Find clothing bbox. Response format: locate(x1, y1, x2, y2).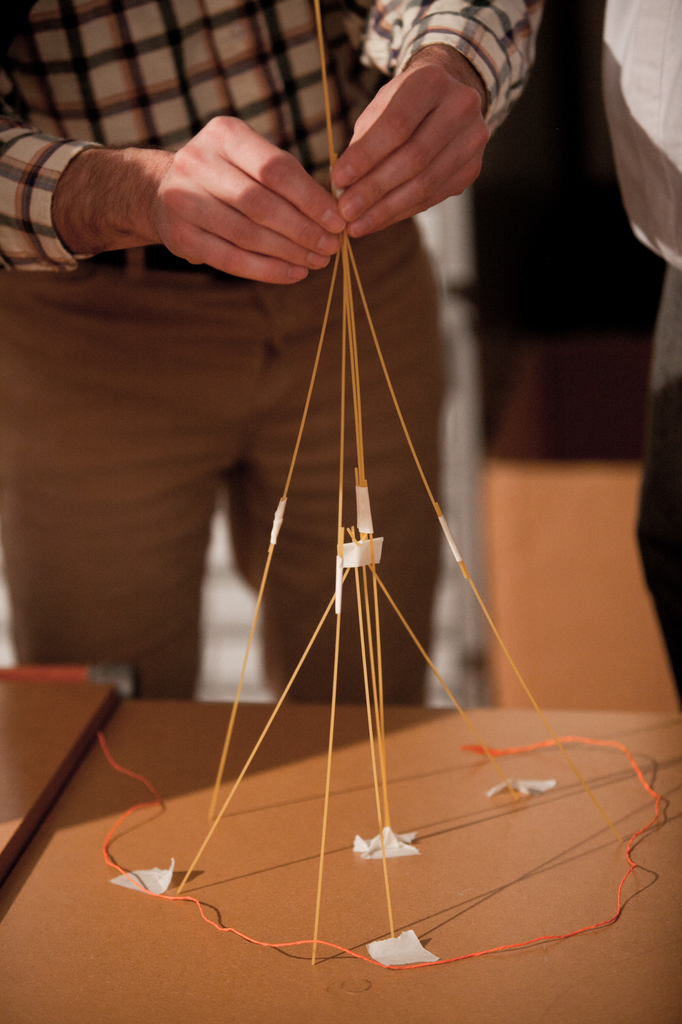
locate(600, 0, 681, 717).
